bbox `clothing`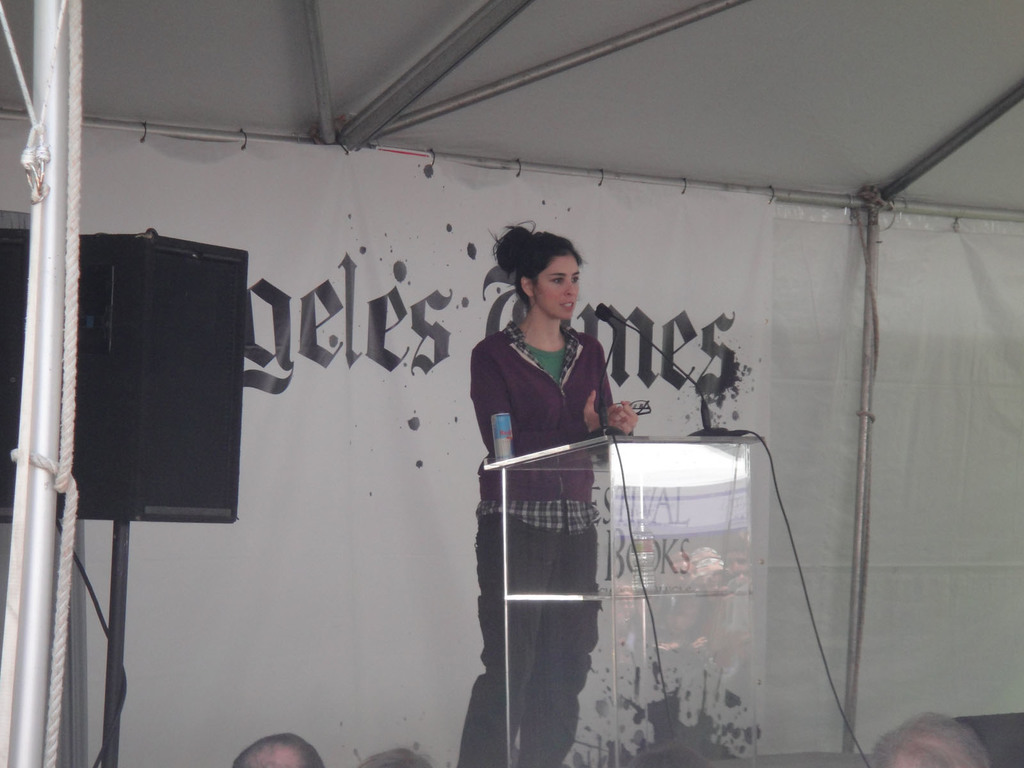
rect(460, 324, 619, 767)
